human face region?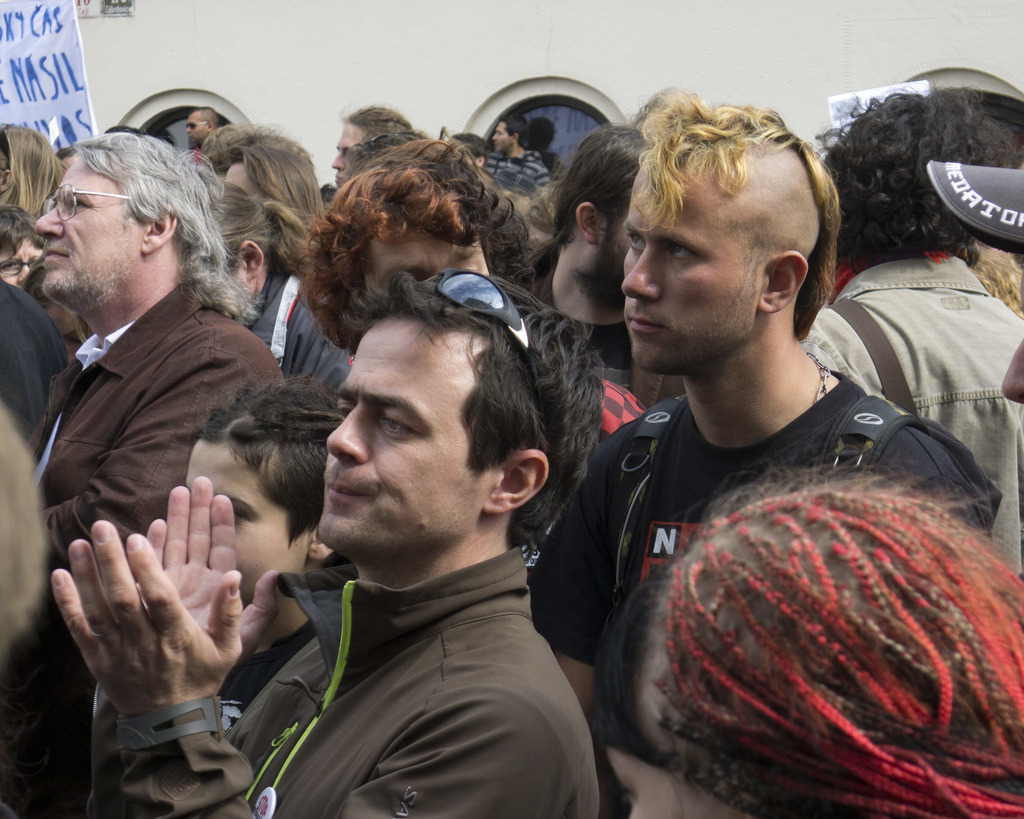
bbox(609, 747, 721, 818)
